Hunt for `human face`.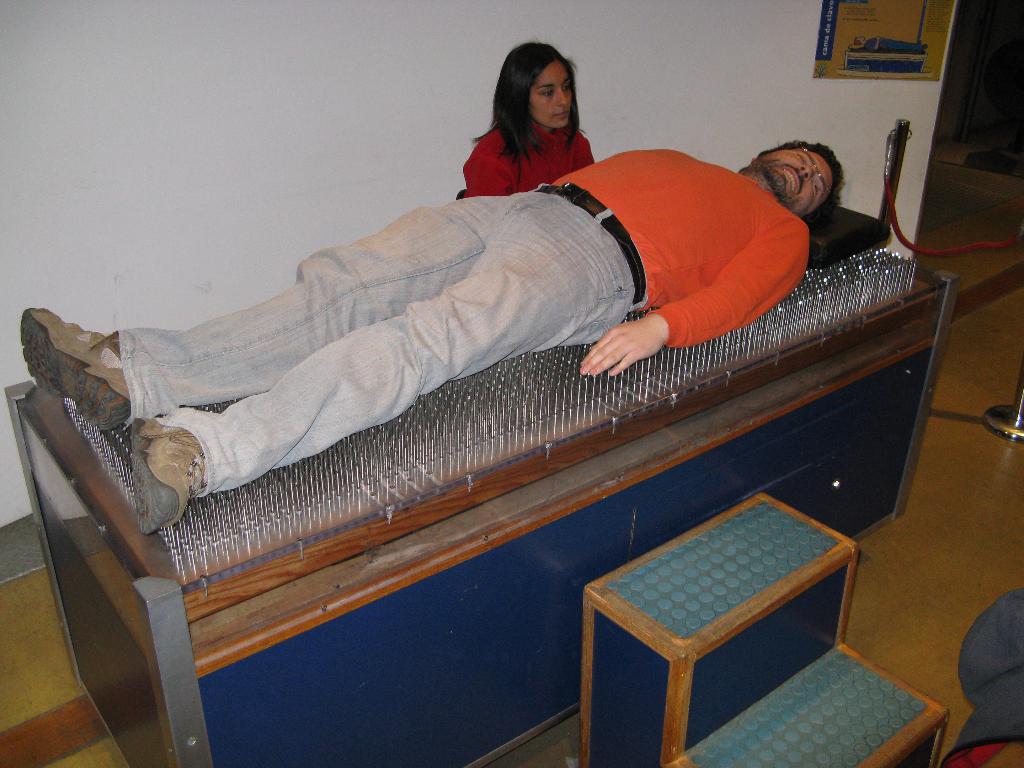
Hunted down at <region>756, 140, 835, 213</region>.
